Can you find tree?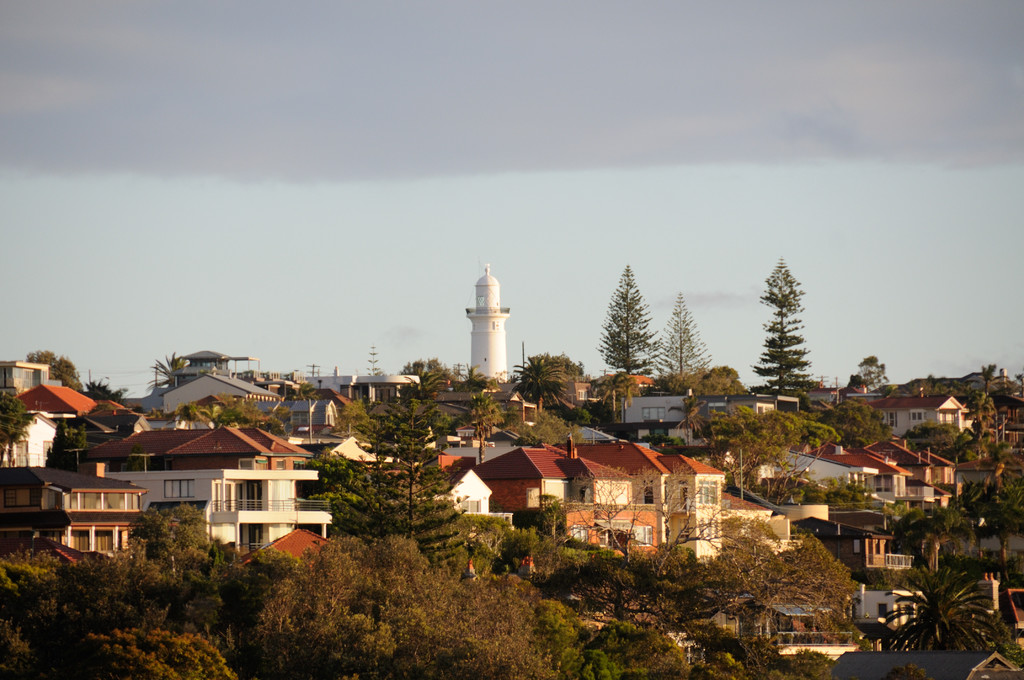
Yes, bounding box: Rect(677, 356, 752, 396).
